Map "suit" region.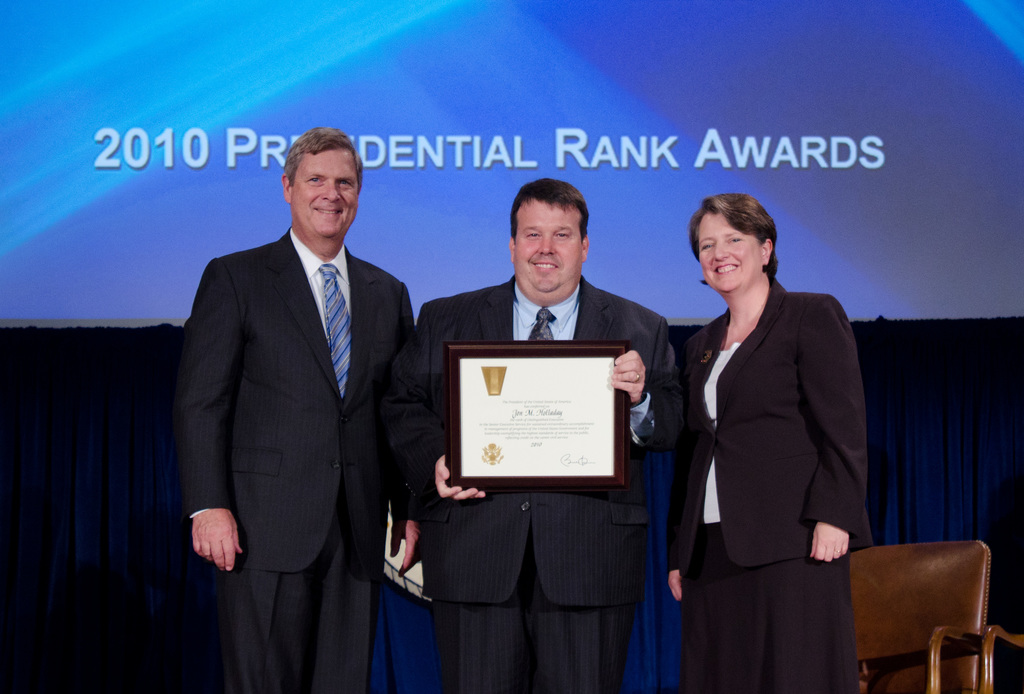
Mapped to bbox=(666, 271, 867, 693).
